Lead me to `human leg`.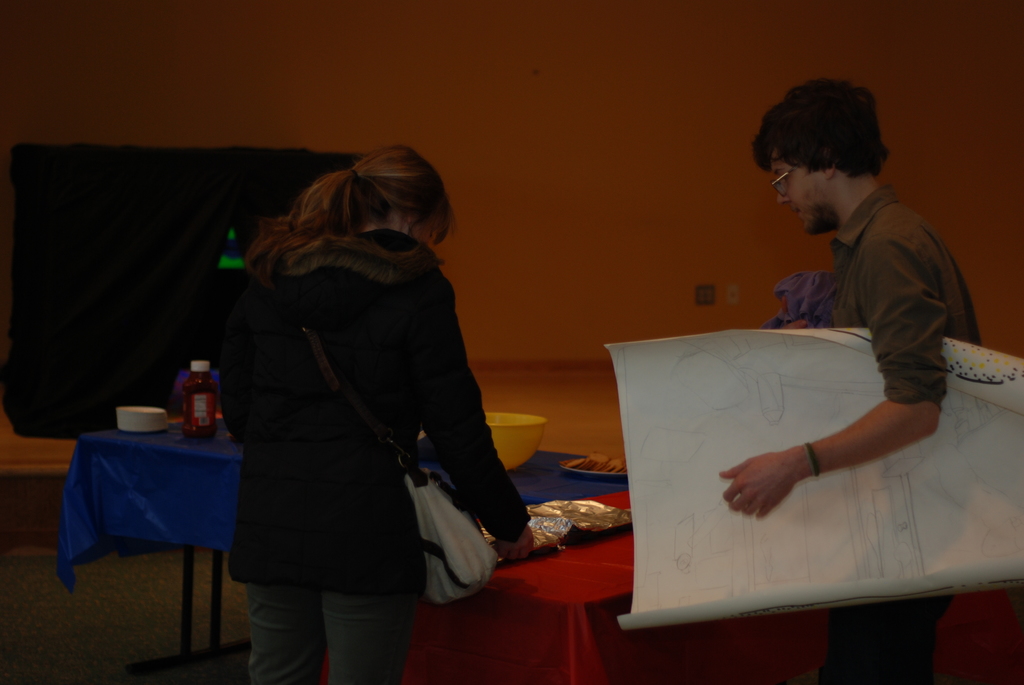
Lead to rect(244, 588, 324, 678).
